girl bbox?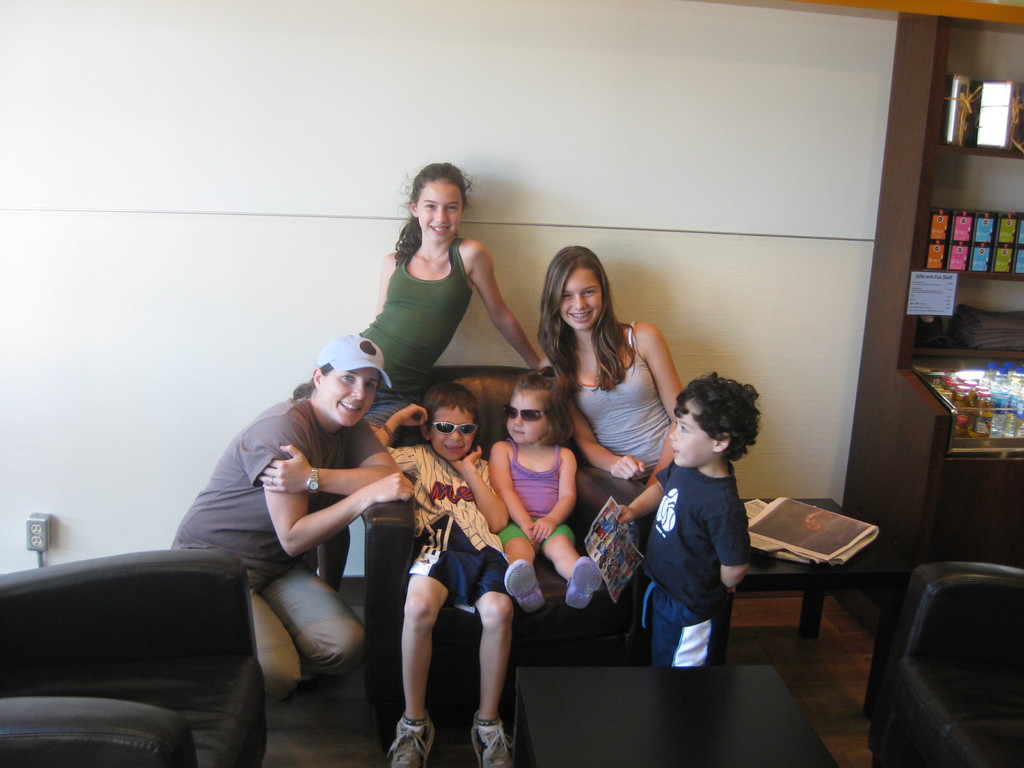
BBox(541, 247, 683, 485)
